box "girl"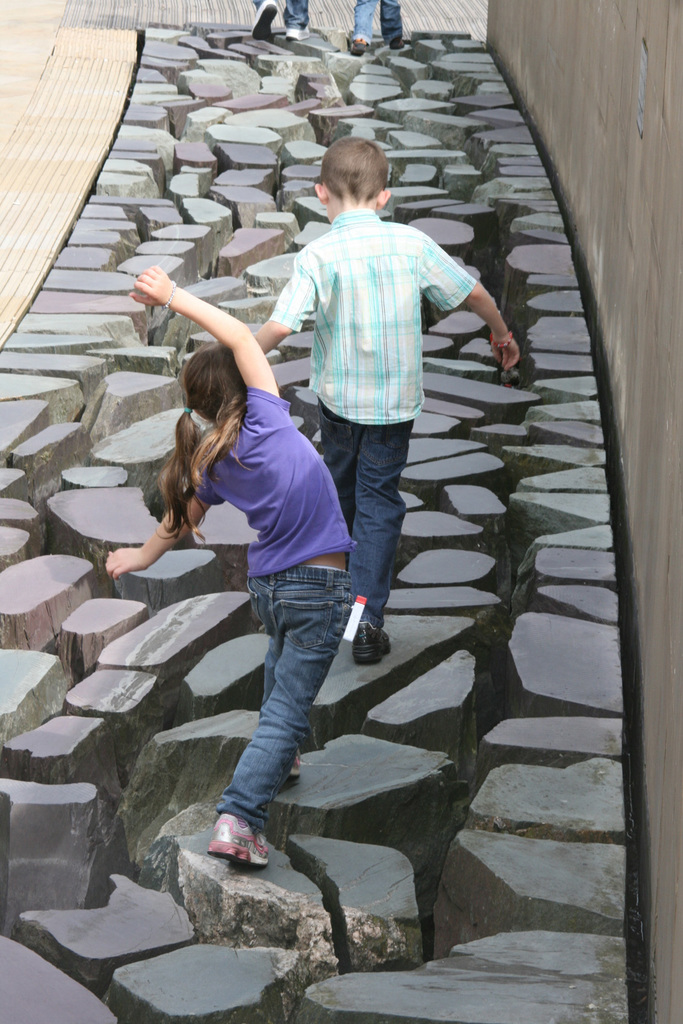
<bbox>100, 265, 345, 865</bbox>
